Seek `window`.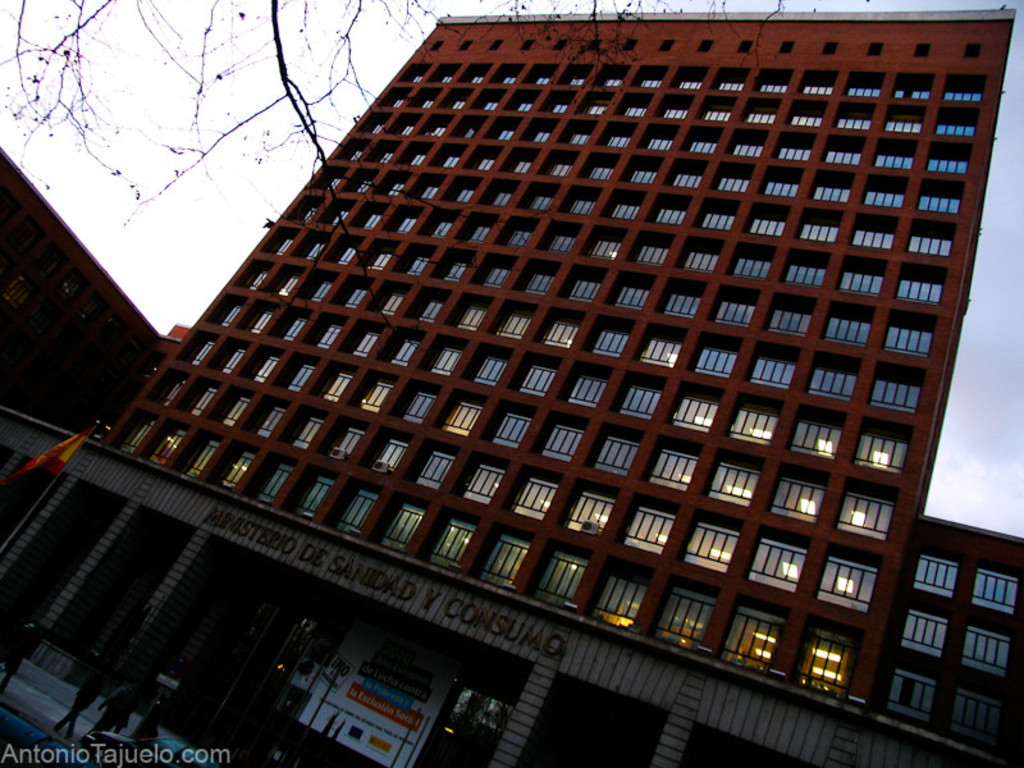
<region>896, 72, 938, 99</region>.
